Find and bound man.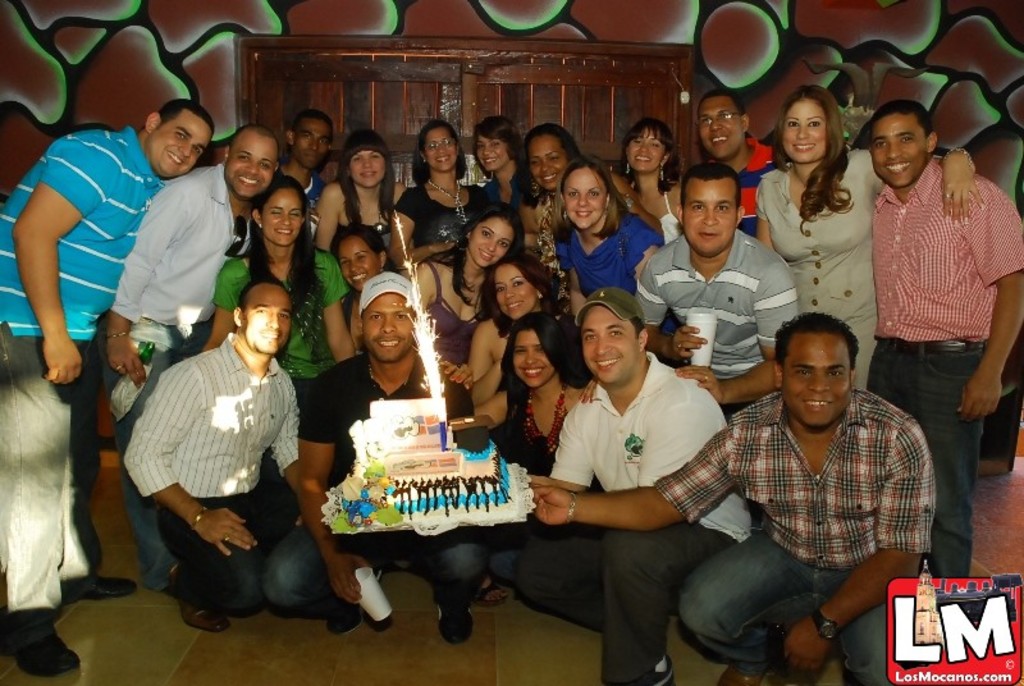
Bound: crop(128, 278, 316, 631).
